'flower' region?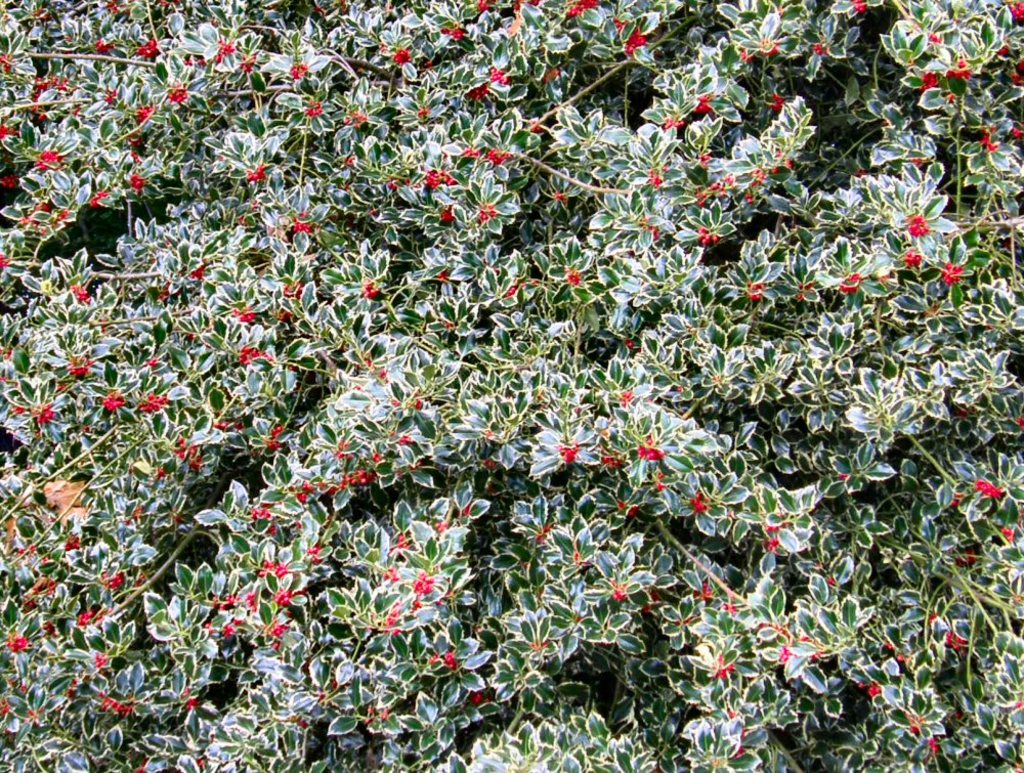
rect(749, 285, 762, 300)
